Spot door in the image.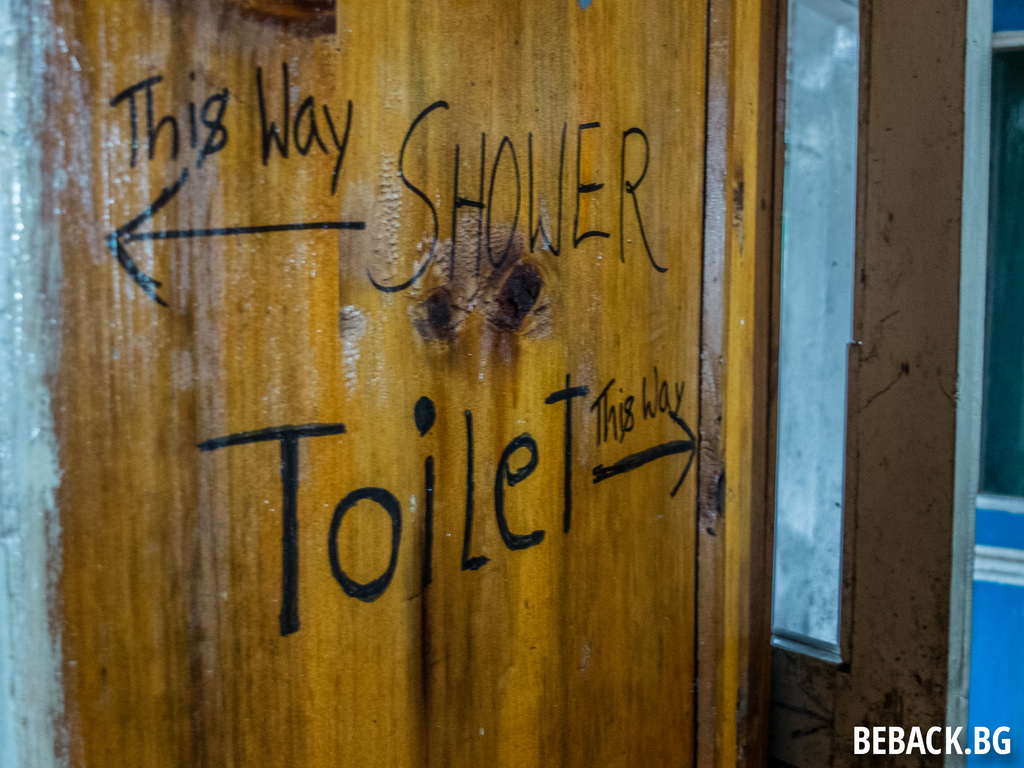
door found at <bbox>86, 39, 789, 738</bbox>.
